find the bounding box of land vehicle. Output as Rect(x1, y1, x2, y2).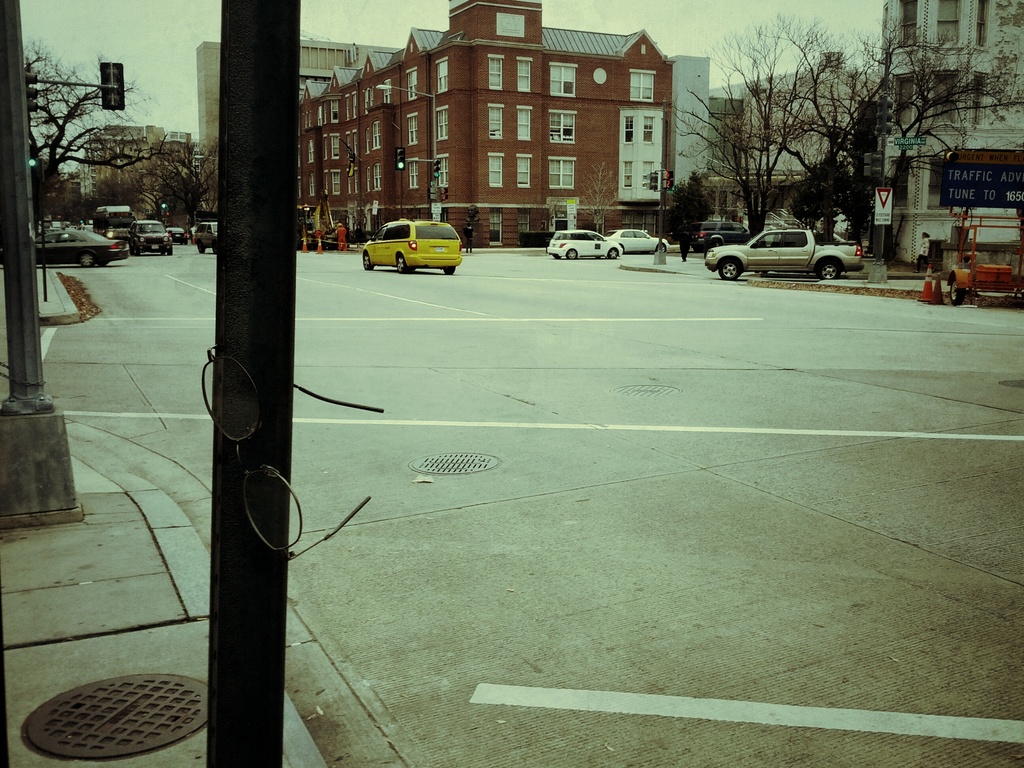
Rect(692, 223, 748, 250).
